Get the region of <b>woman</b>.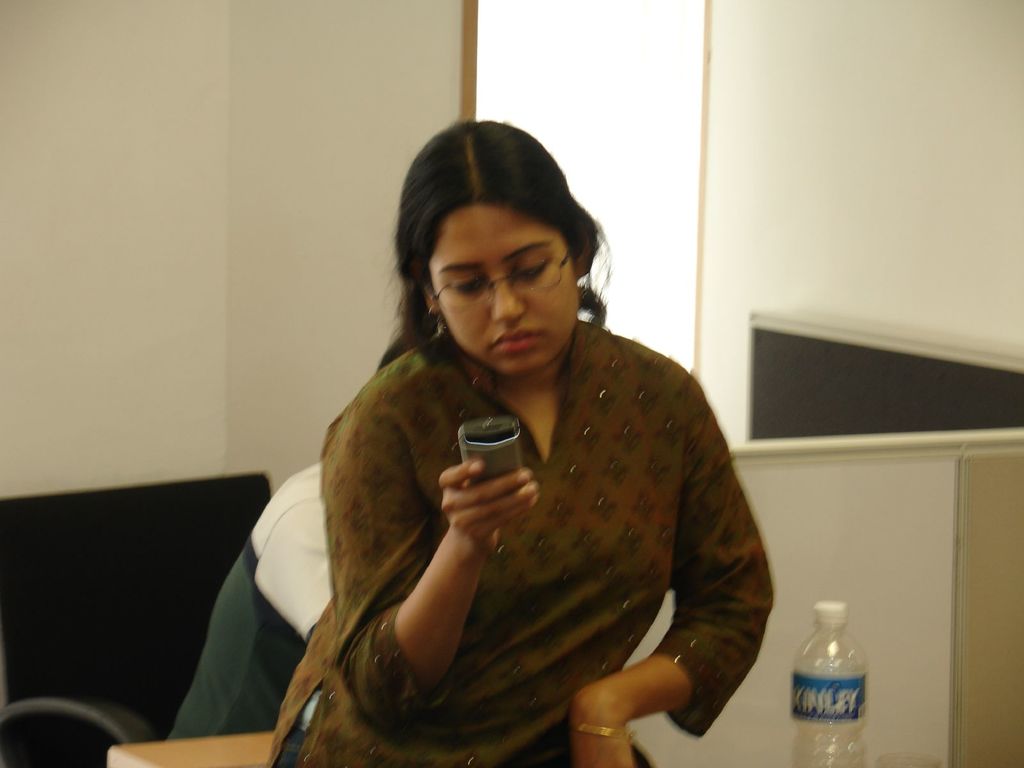
select_region(263, 118, 772, 767).
